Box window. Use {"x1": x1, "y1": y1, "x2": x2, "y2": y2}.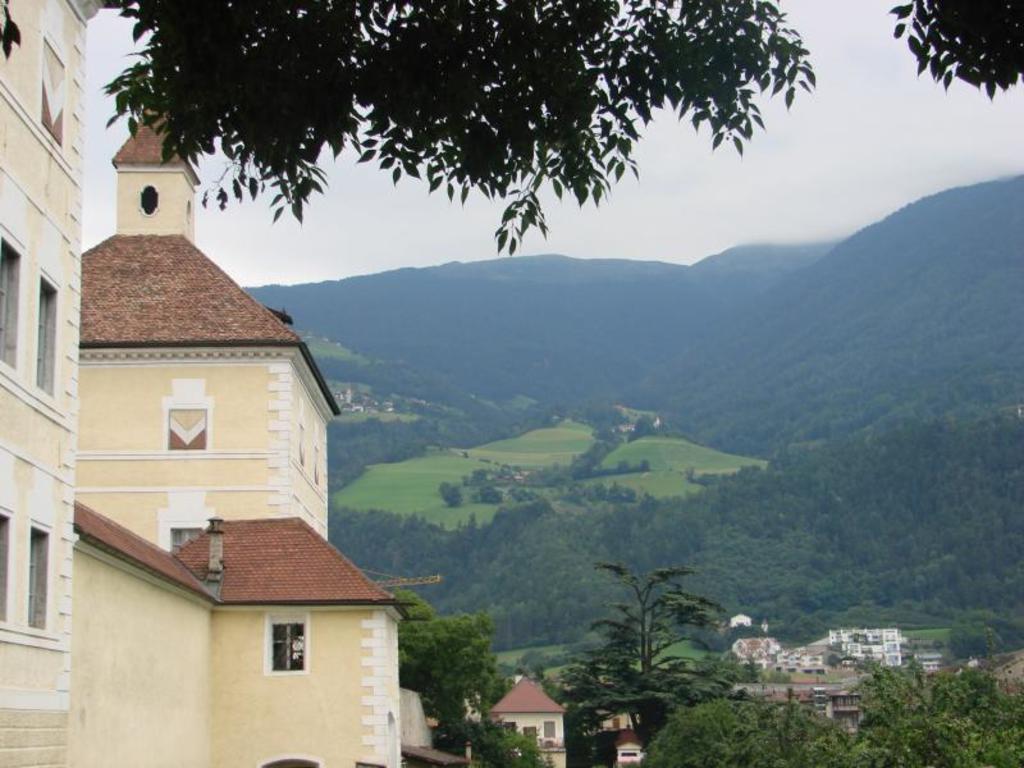
{"x1": 503, "y1": 721, "x2": 517, "y2": 733}.
